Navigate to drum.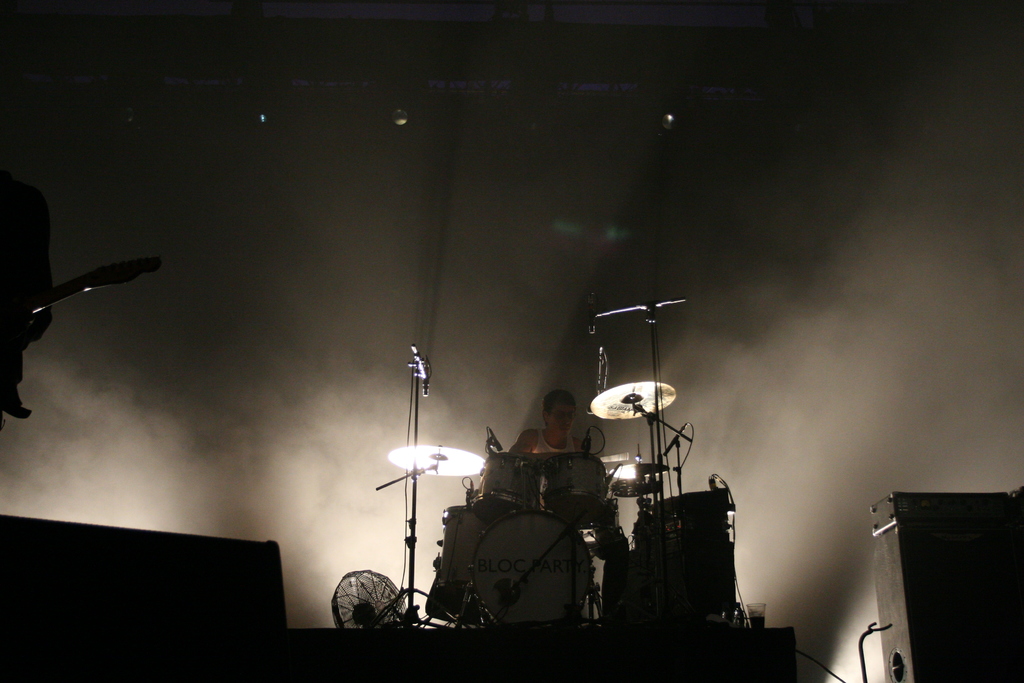
Navigation target: pyautogui.locateOnScreen(474, 452, 542, 514).
